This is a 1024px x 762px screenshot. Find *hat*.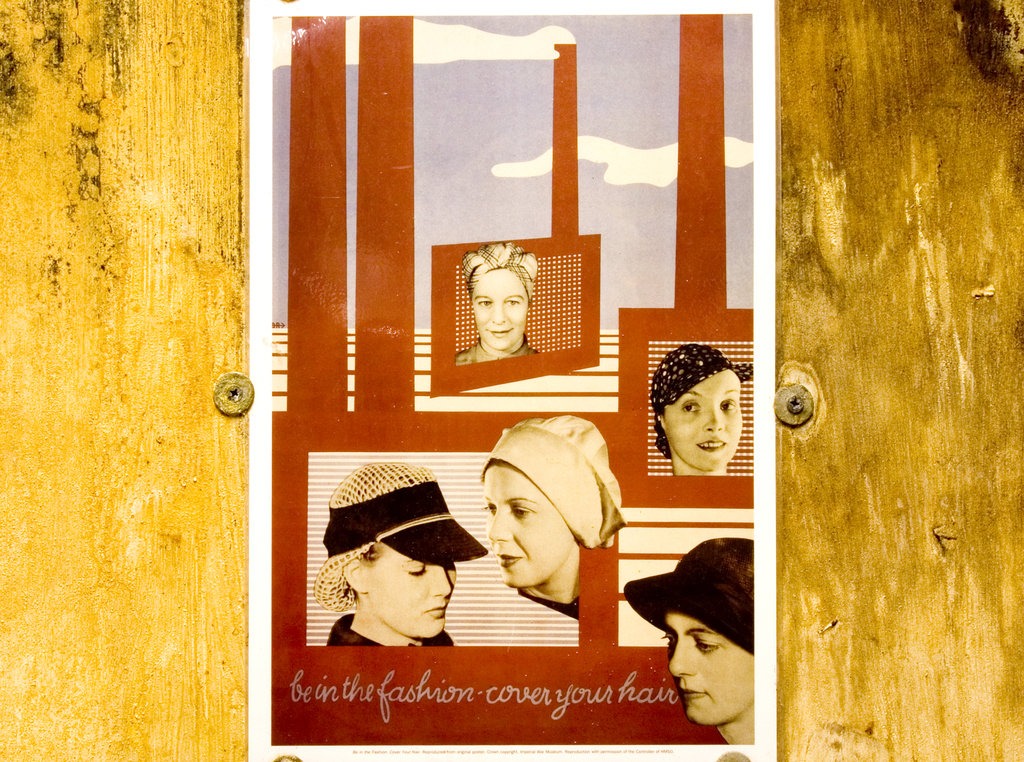
Bounding box: detection(621, 534, 755, 655).
